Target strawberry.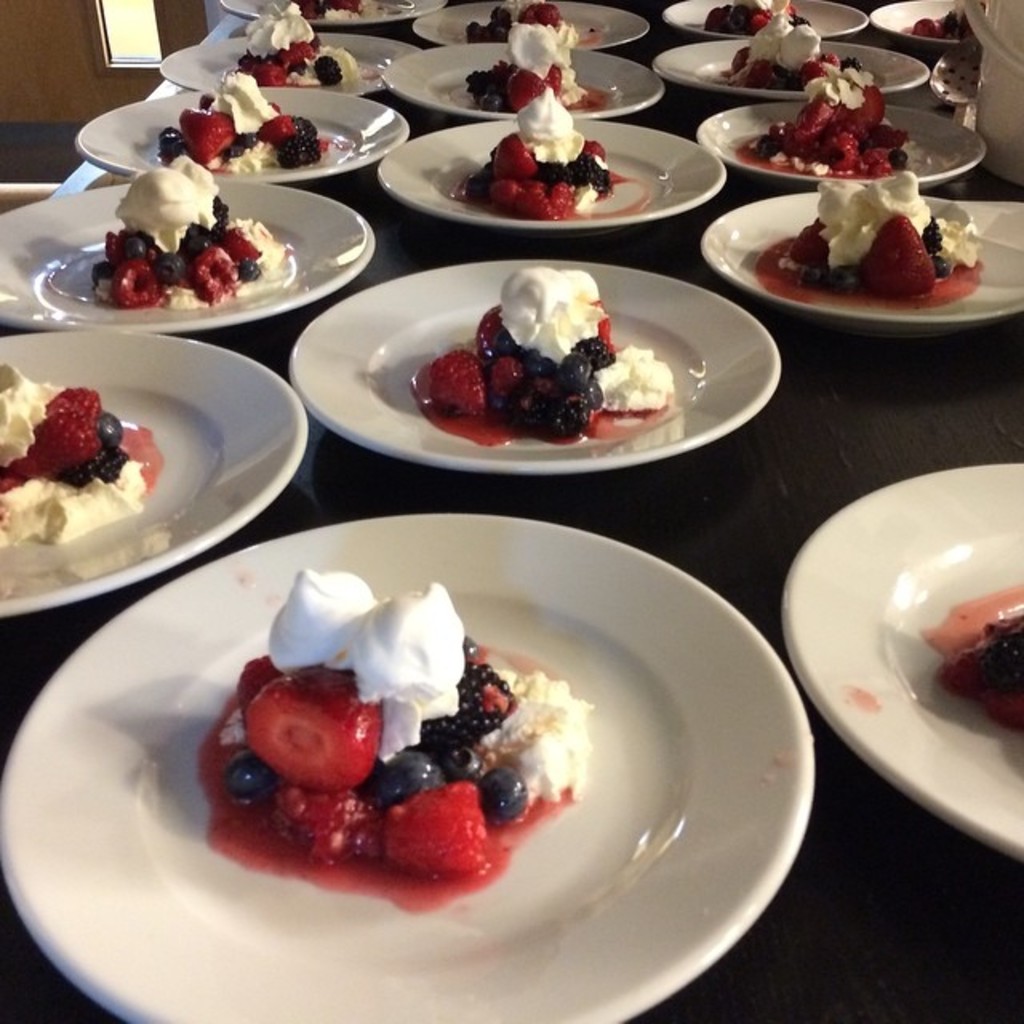
Target region: 491/133/534/178.
